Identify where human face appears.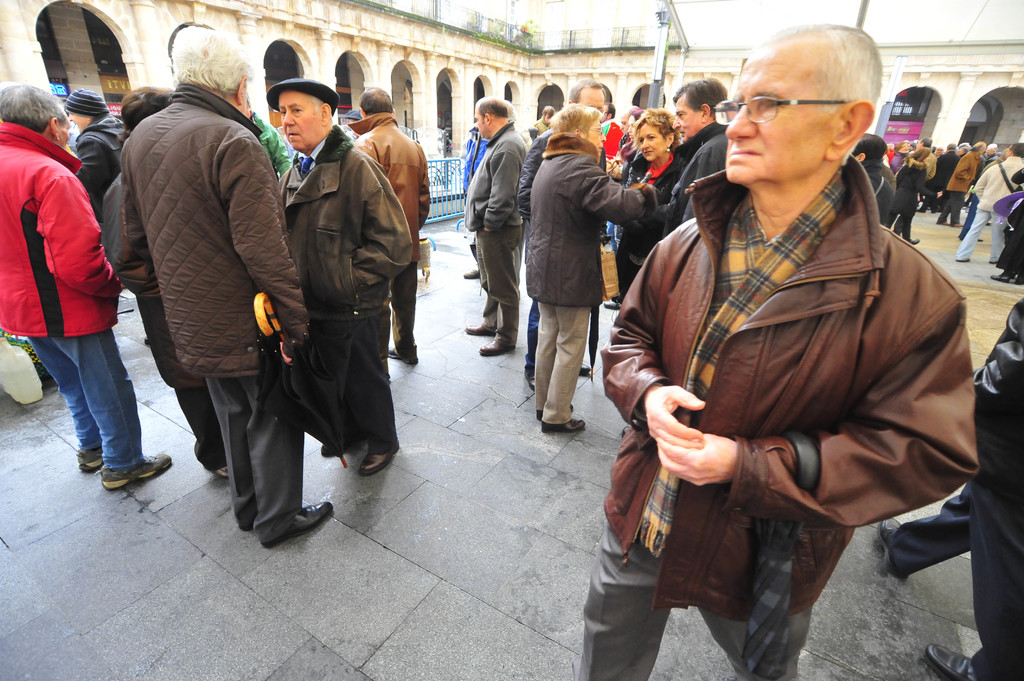
Appears at <bbox>730, 61, 840, 177</bbox>.
